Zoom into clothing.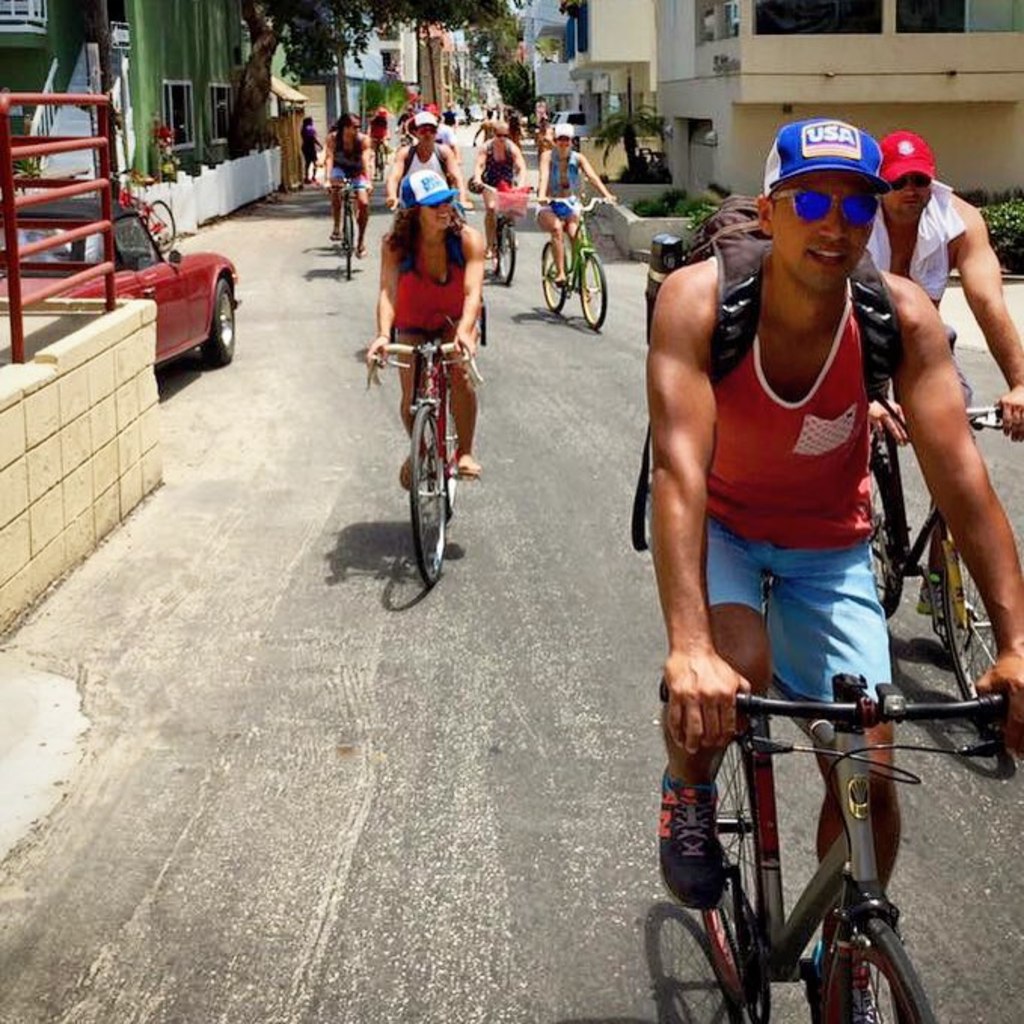
Zoom target: [538, 146, 581, 220].
